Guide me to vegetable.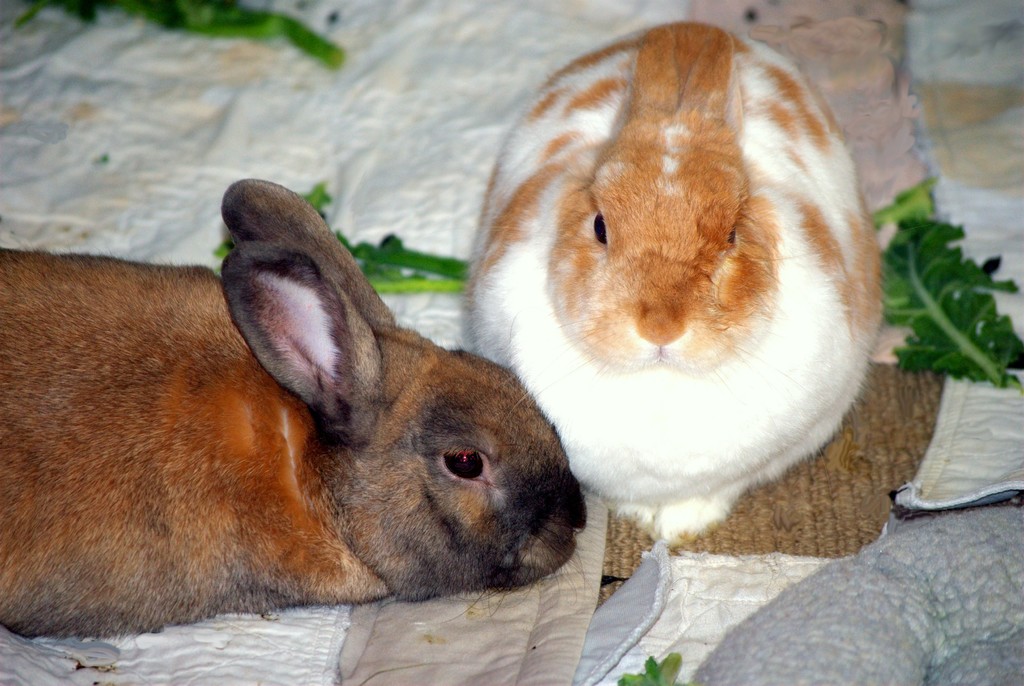
Guidance: [616,650,687,685].
